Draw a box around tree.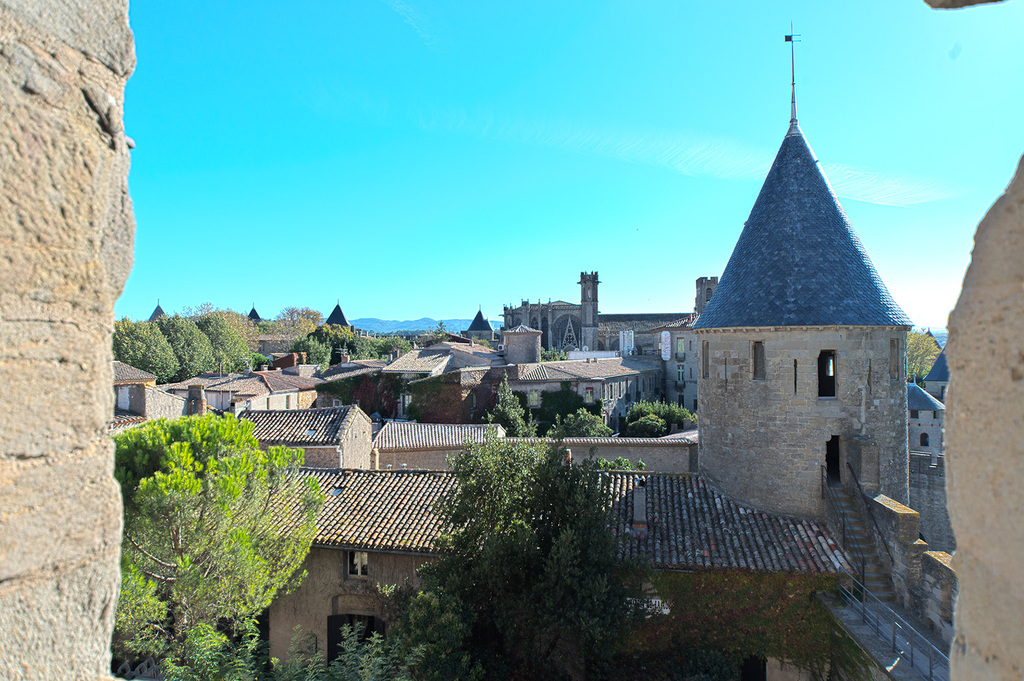
x1=540 y1=392 x2=611 y2=436.
